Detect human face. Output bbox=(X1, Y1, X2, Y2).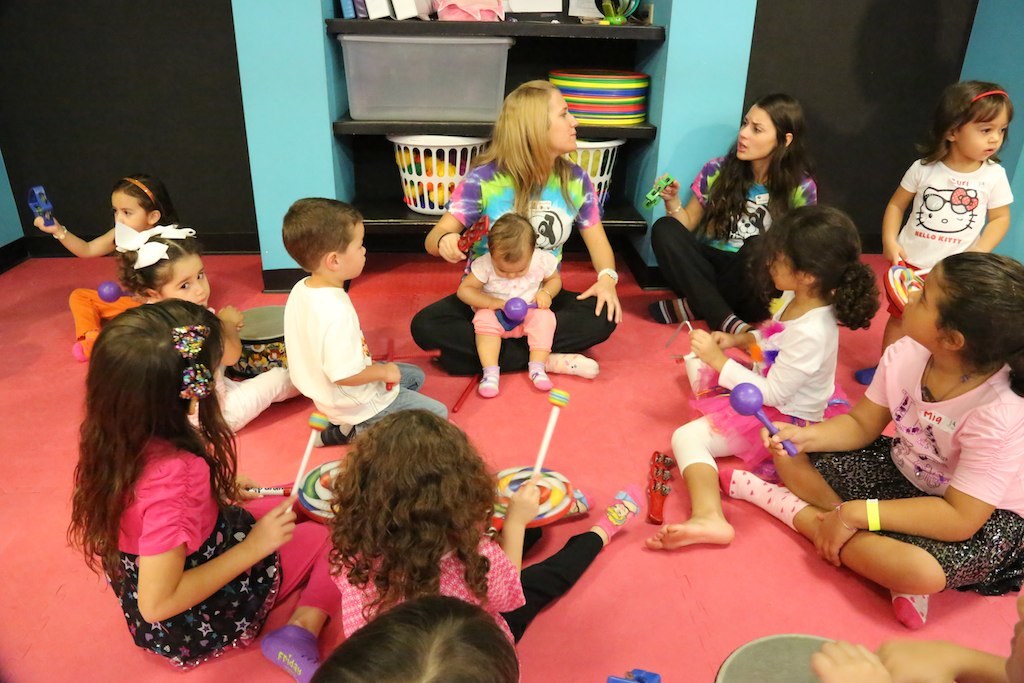
bbox=(165, 256, 213, 308).
